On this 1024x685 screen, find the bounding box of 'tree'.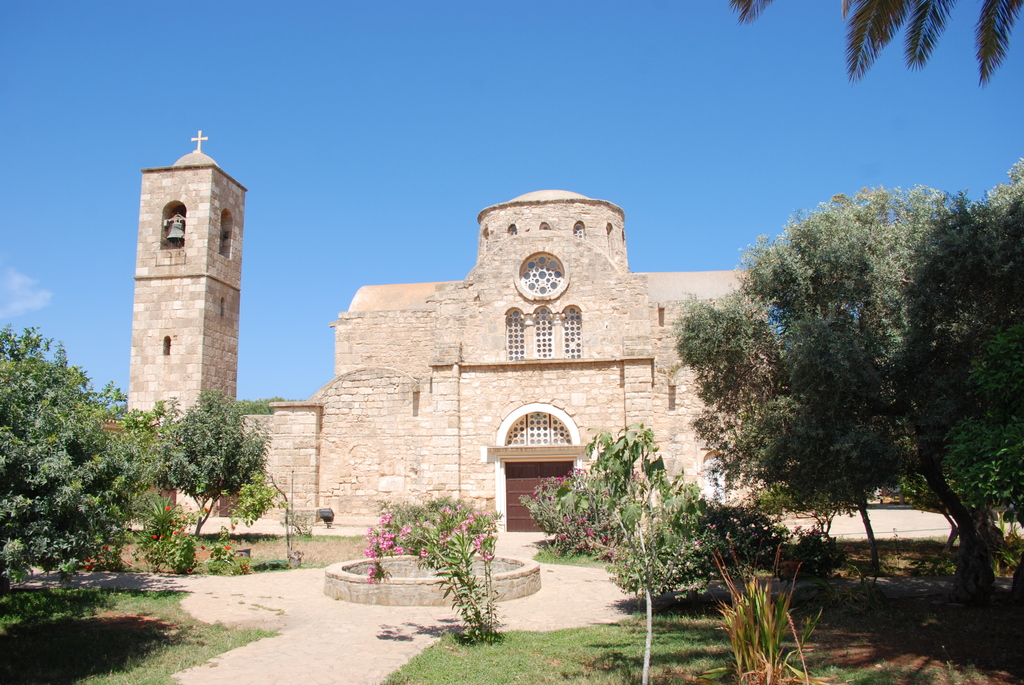
Bounding box: x1=866, y1=155, x2=1023, y2=599.
